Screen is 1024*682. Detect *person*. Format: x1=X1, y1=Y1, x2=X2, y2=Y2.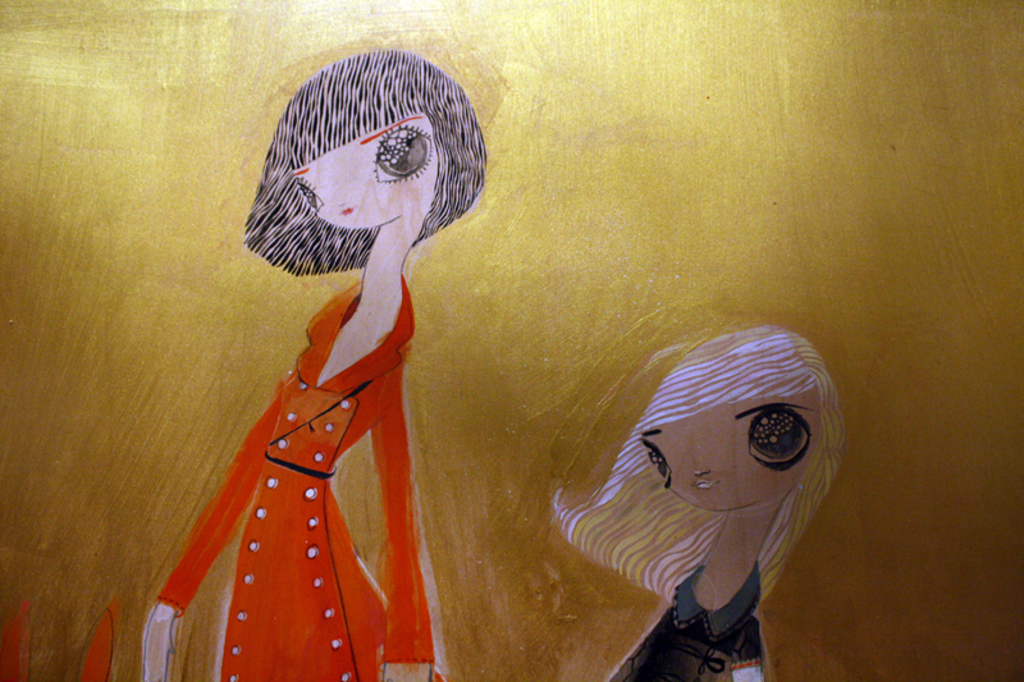
x1=554, y1=326, x2=847, y2=681.
